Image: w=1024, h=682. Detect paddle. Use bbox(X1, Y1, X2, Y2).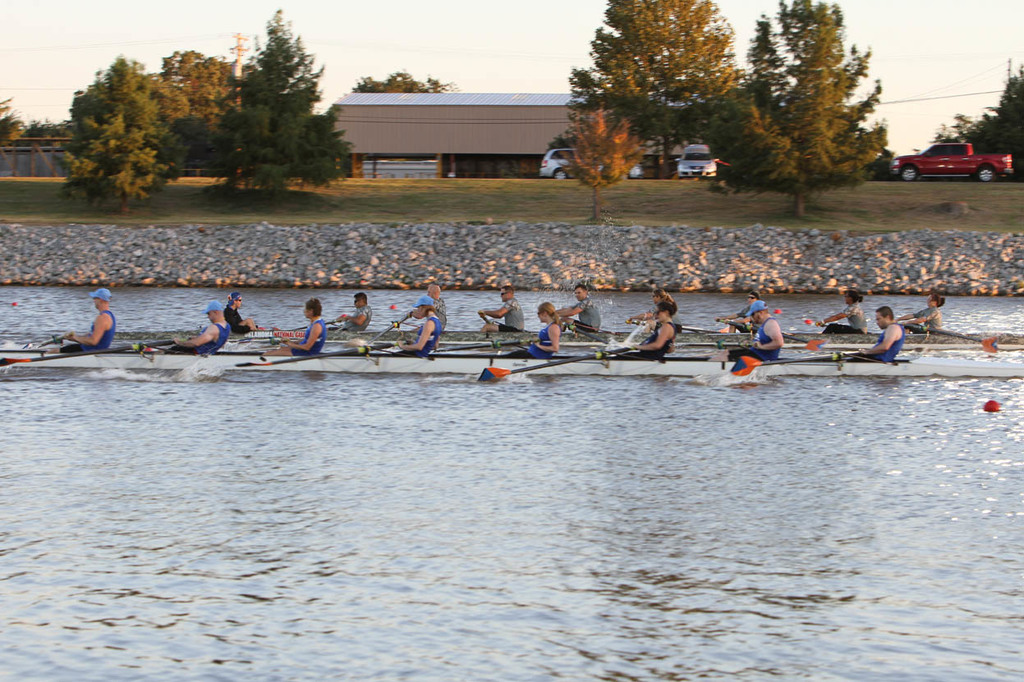
bbox(237, 342, 407, 368).
